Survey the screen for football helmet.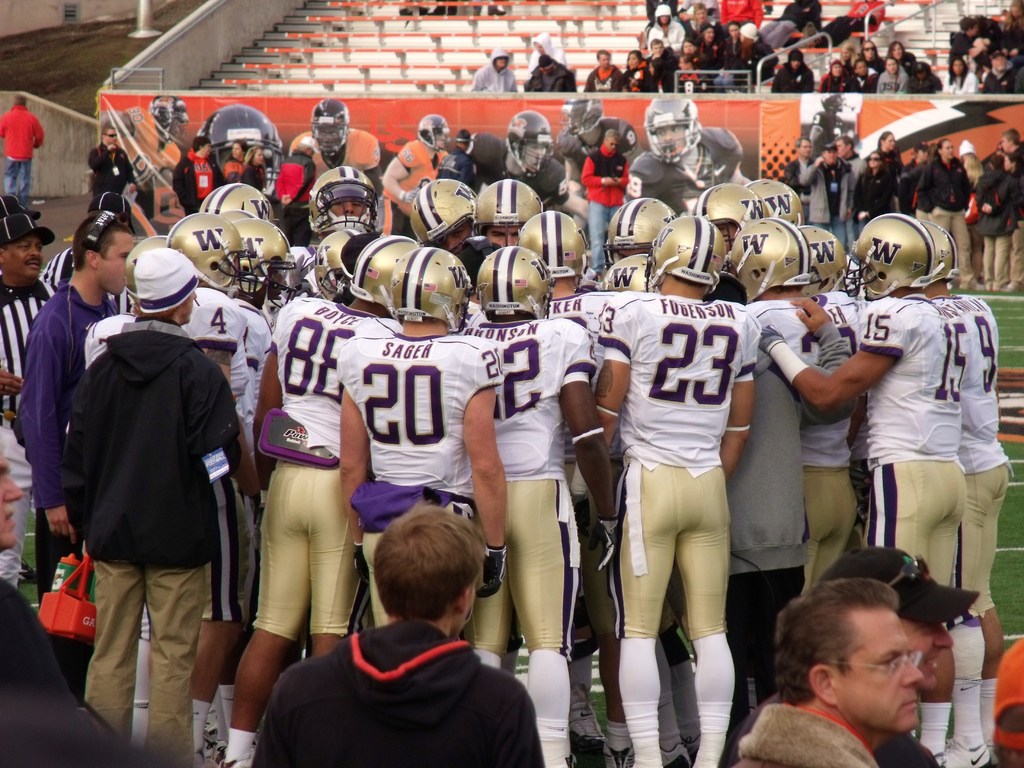
Survey found: 195 180 277 228.
